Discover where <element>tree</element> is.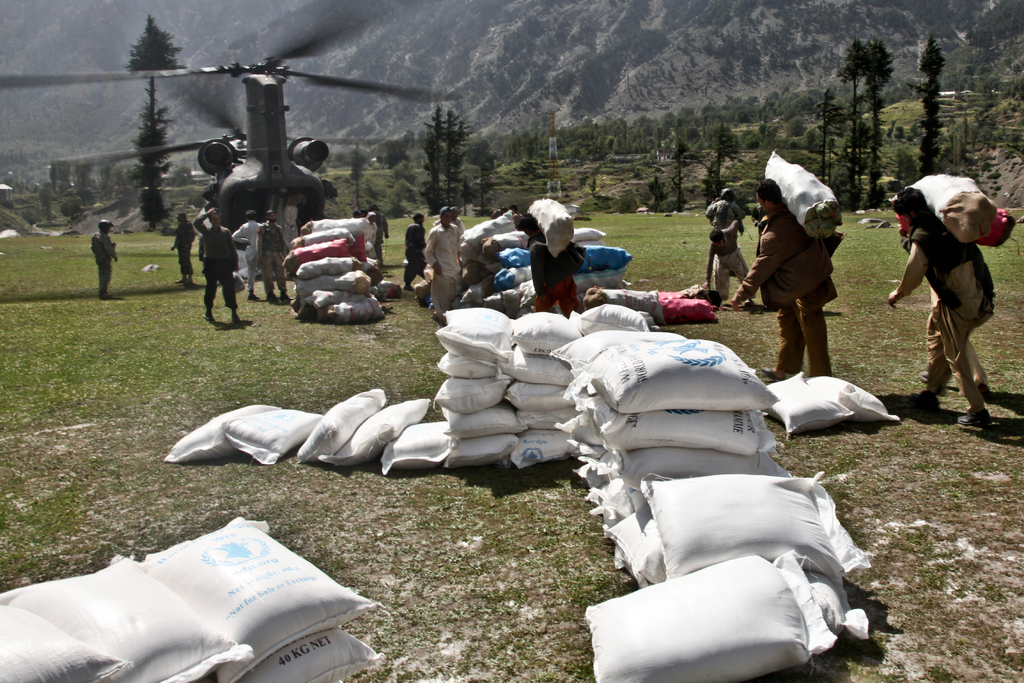
Discovered at 672 139 701 210.
